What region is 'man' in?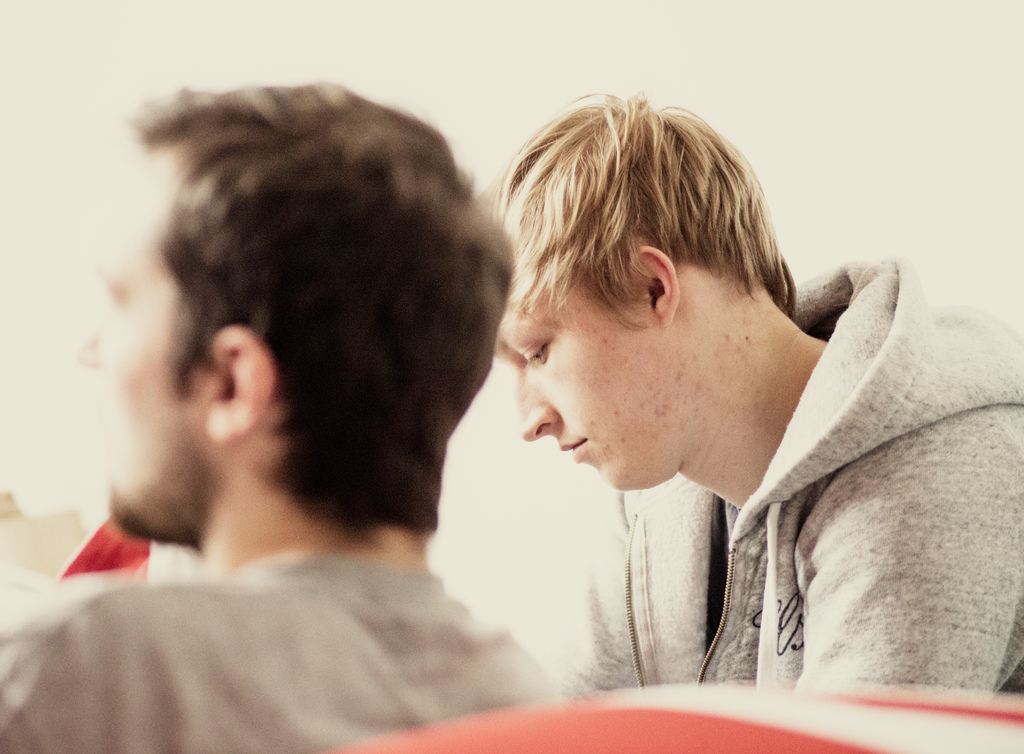
l=29, t=102, r=719, b=744.
